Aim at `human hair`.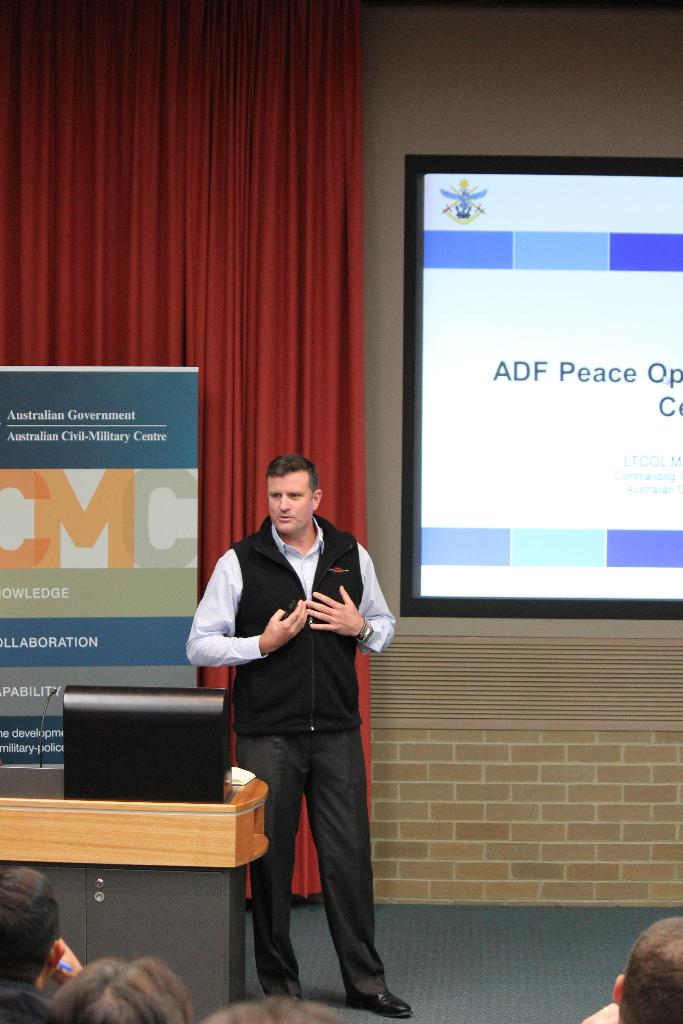
Aimed at <box>267,455,313,490</box>.
